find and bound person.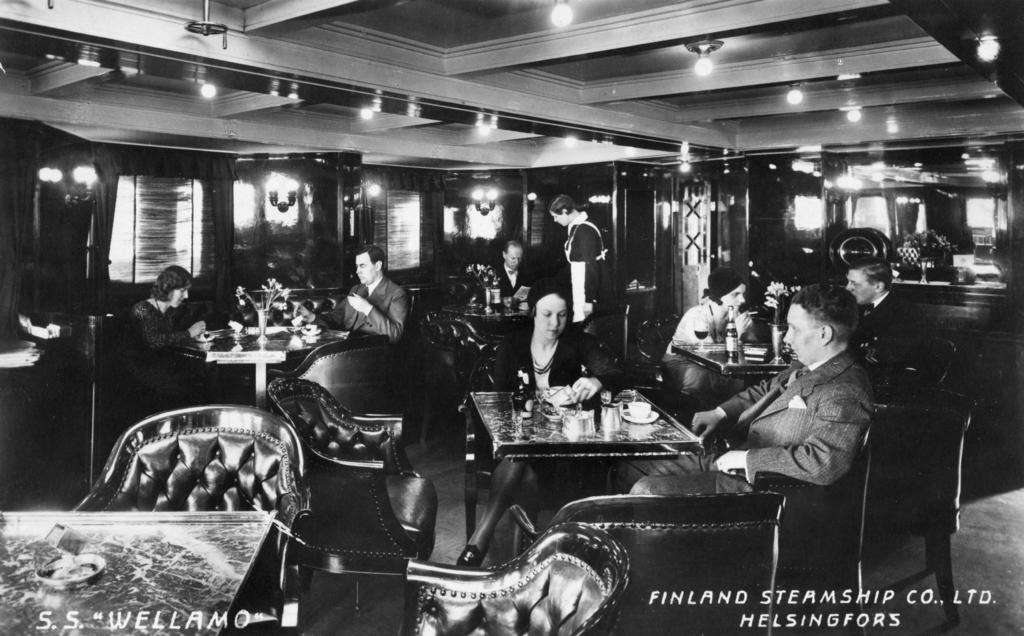
Bound: (474, 239, 545, 314).
